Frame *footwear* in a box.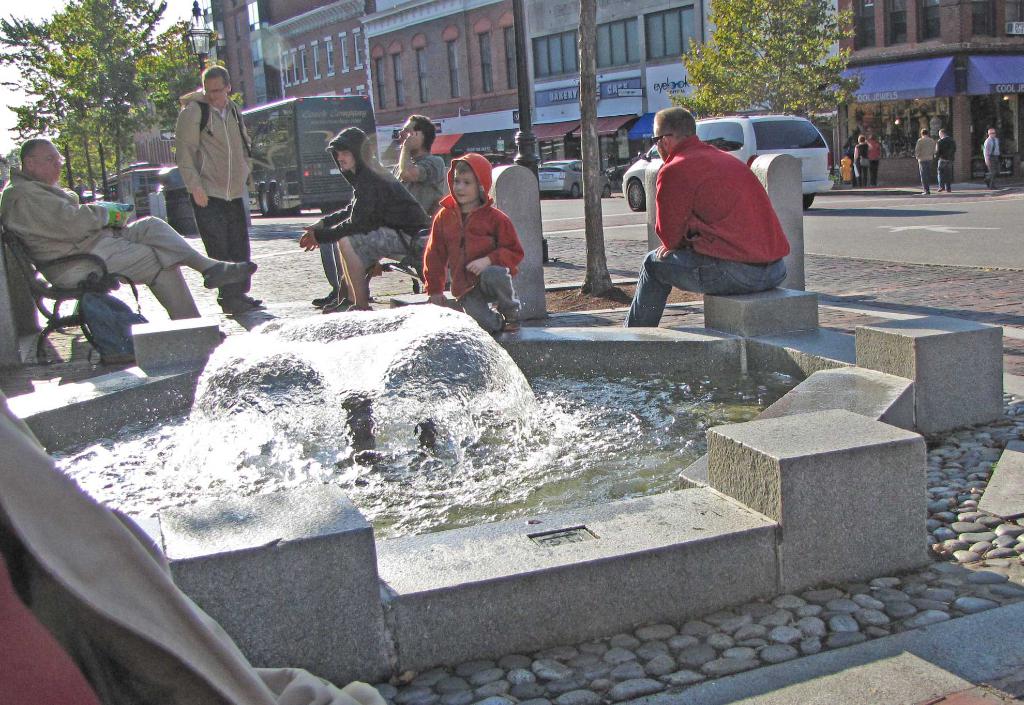
[219,331,227,342].
